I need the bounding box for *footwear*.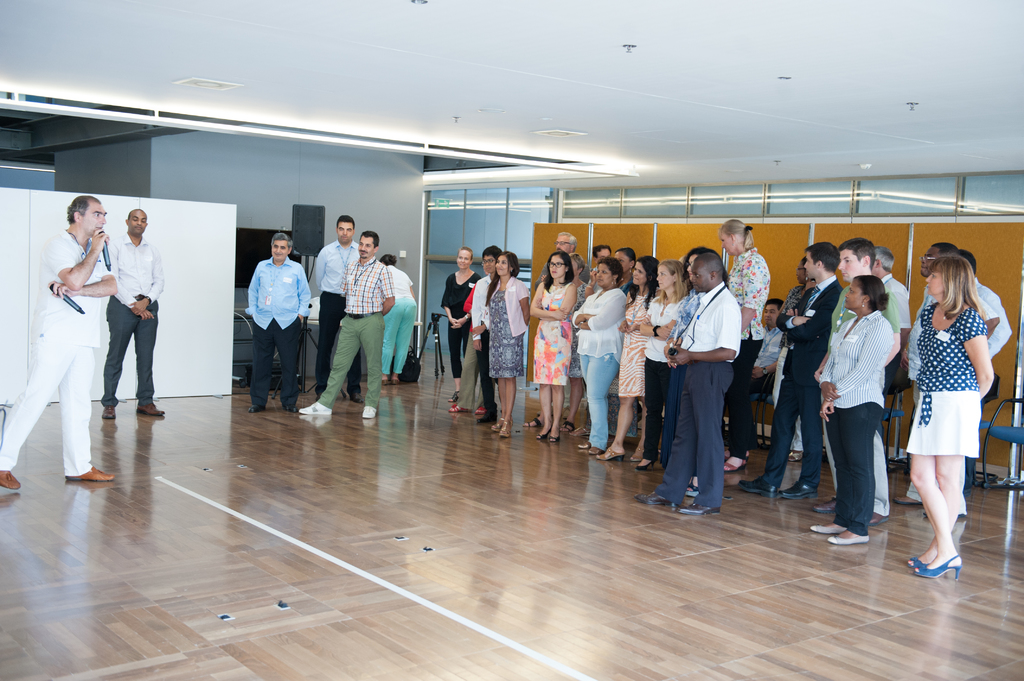
Here it is: x1=381 y1=378 x2=390 y2=387.
